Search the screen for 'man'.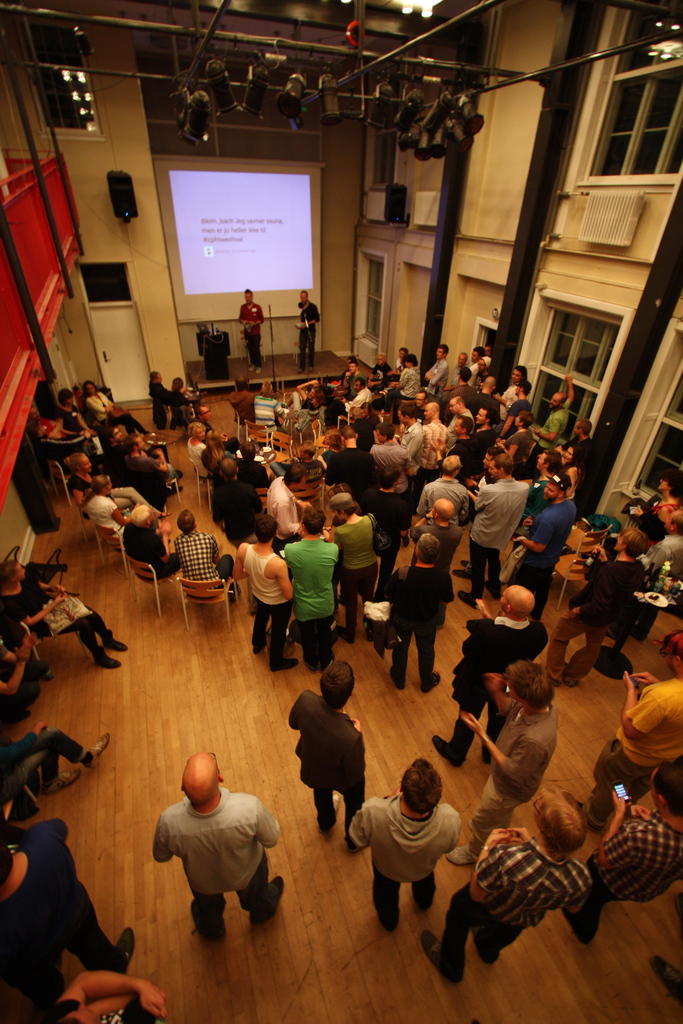
Found at box(0, 559, 128, 669).
